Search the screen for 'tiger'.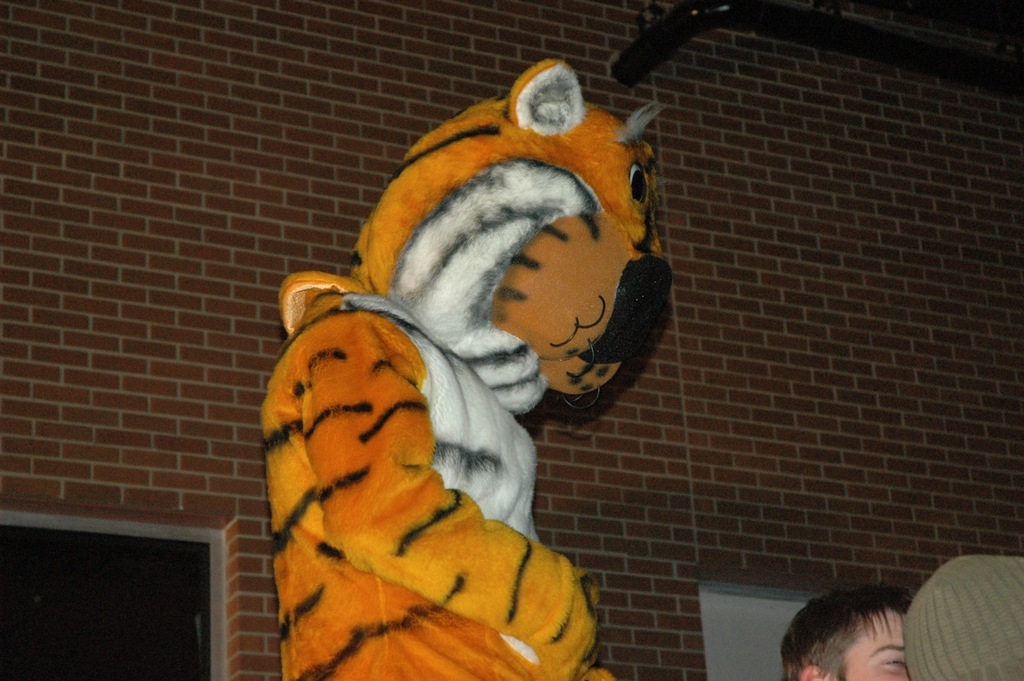
Found at box(262, 61, 668, 680).
